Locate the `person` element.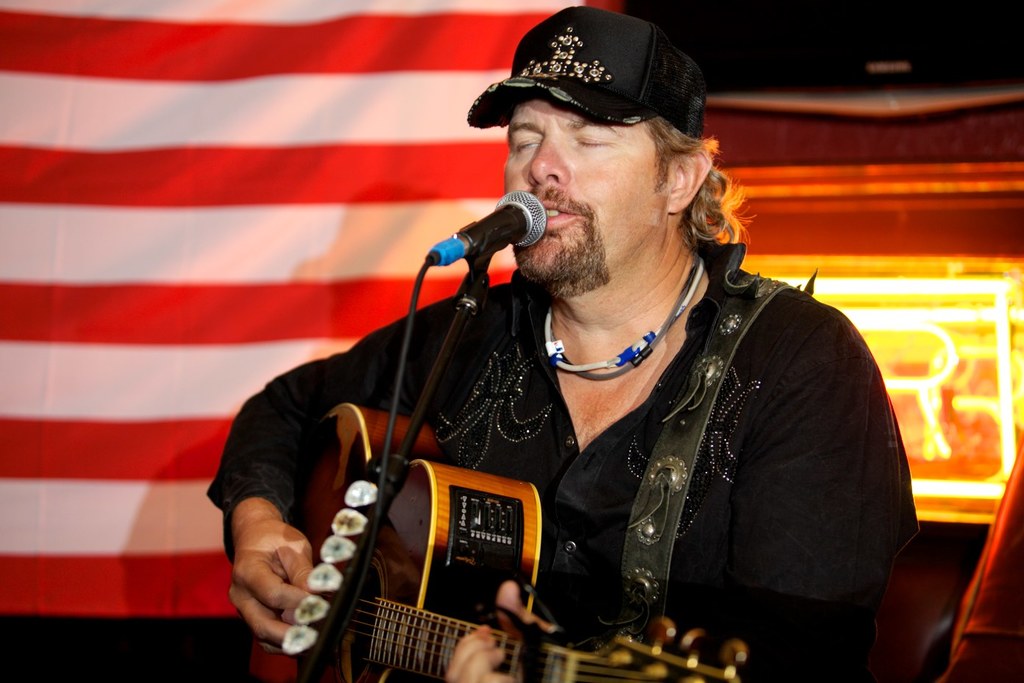
Element bbox: bbox=[210, 4, 919, 682].
